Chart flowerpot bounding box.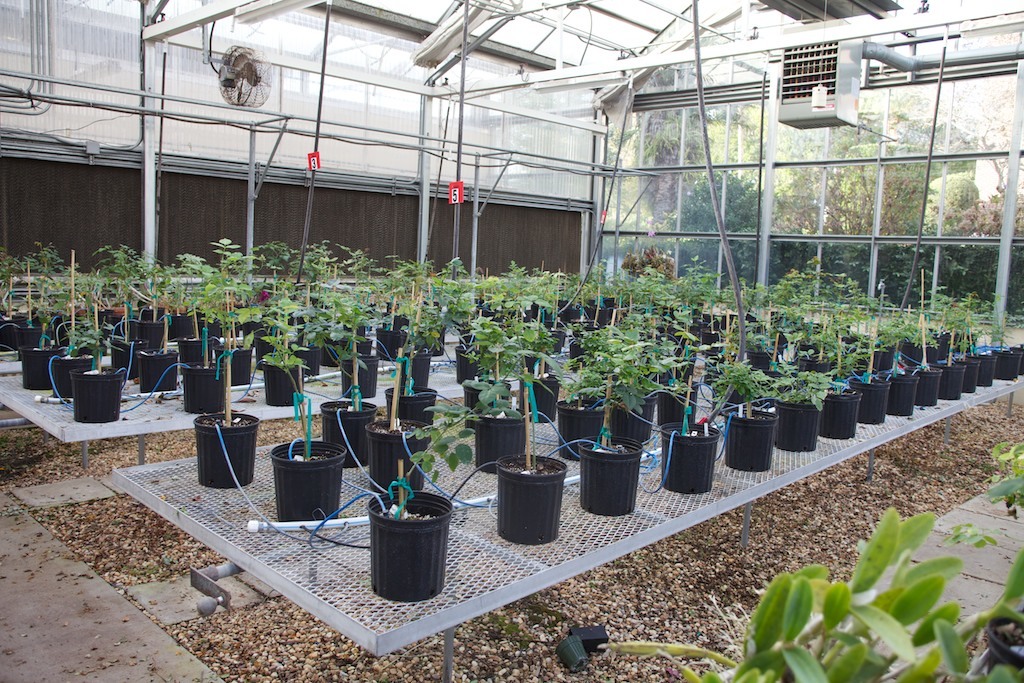
Charted: <region>365, 410, 434, 497</region>.
